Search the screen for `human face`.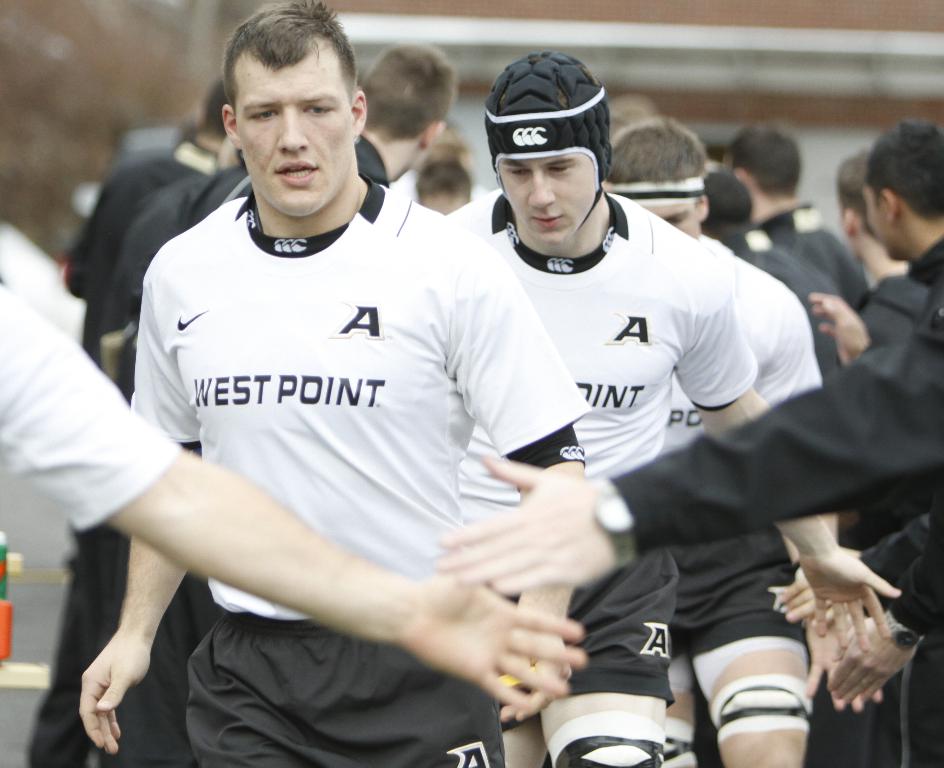
Found at bbox(230, 31, 353, 216).
